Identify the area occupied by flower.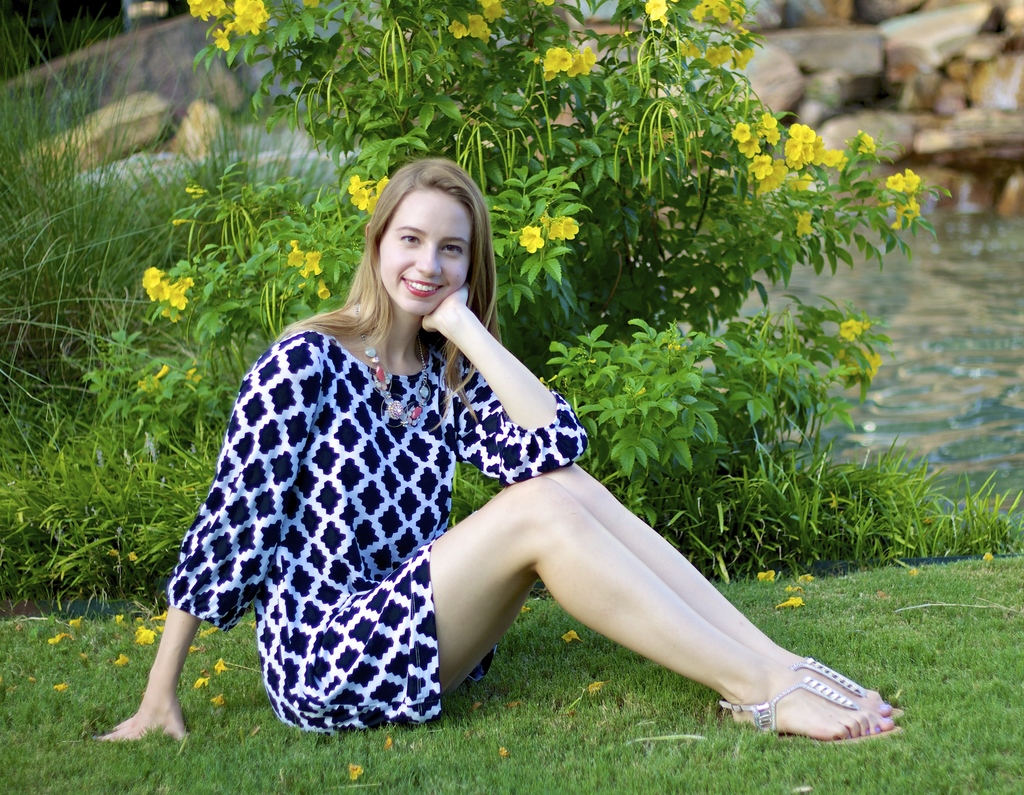
Area: (x1=755, y1=572, x2=778, y2=586).
